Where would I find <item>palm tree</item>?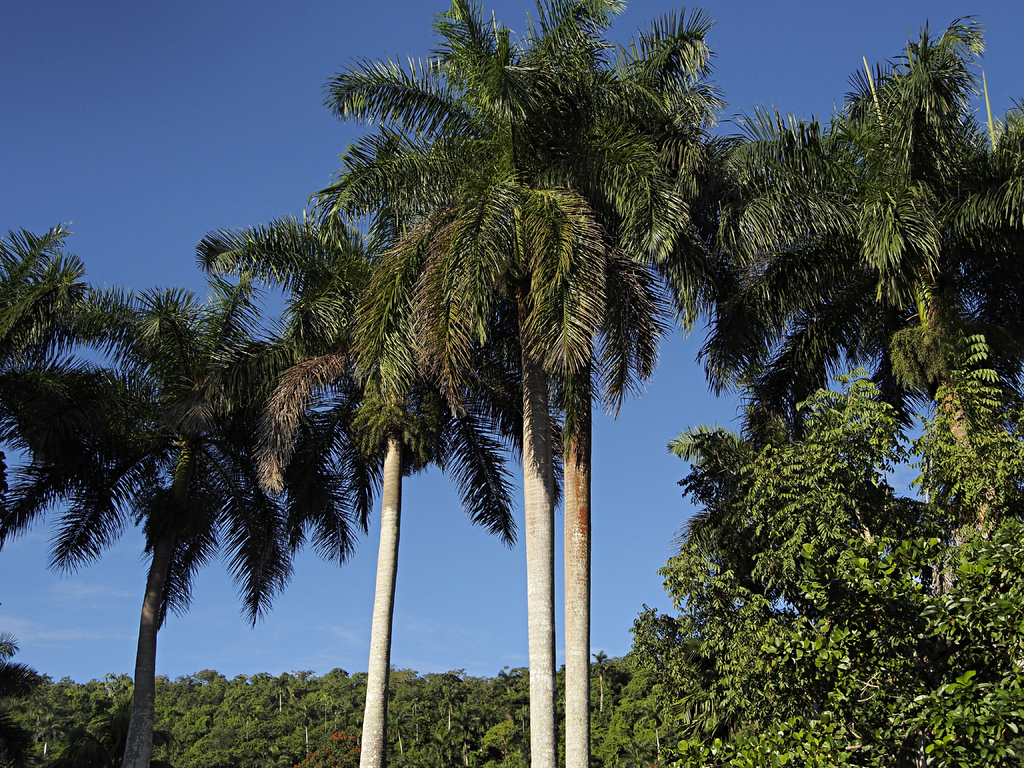
At bbox=(1, 240, 79, 518).
